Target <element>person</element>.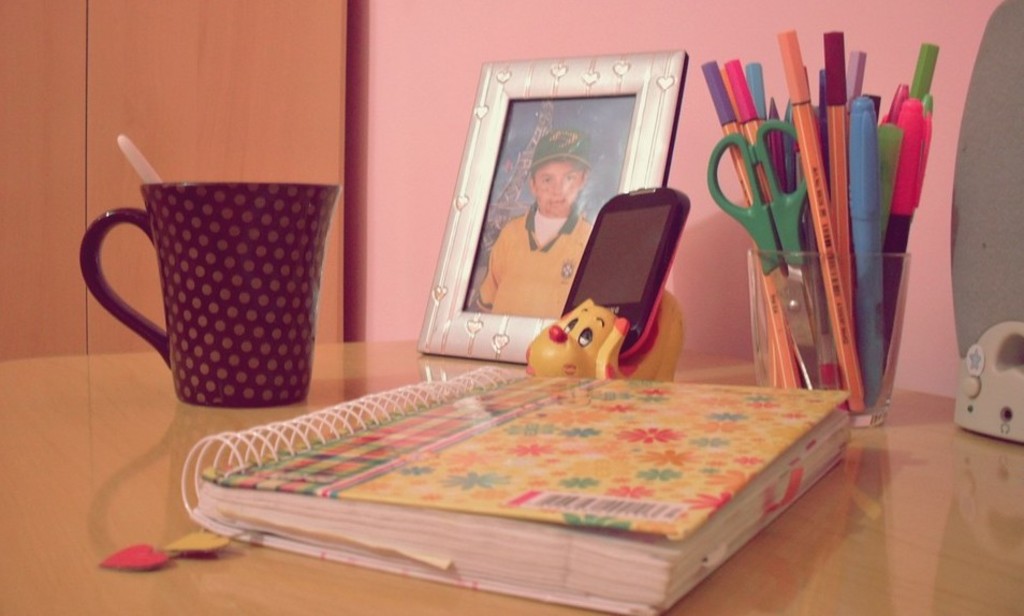
Target region: <box>462,115,603,326</box>.
